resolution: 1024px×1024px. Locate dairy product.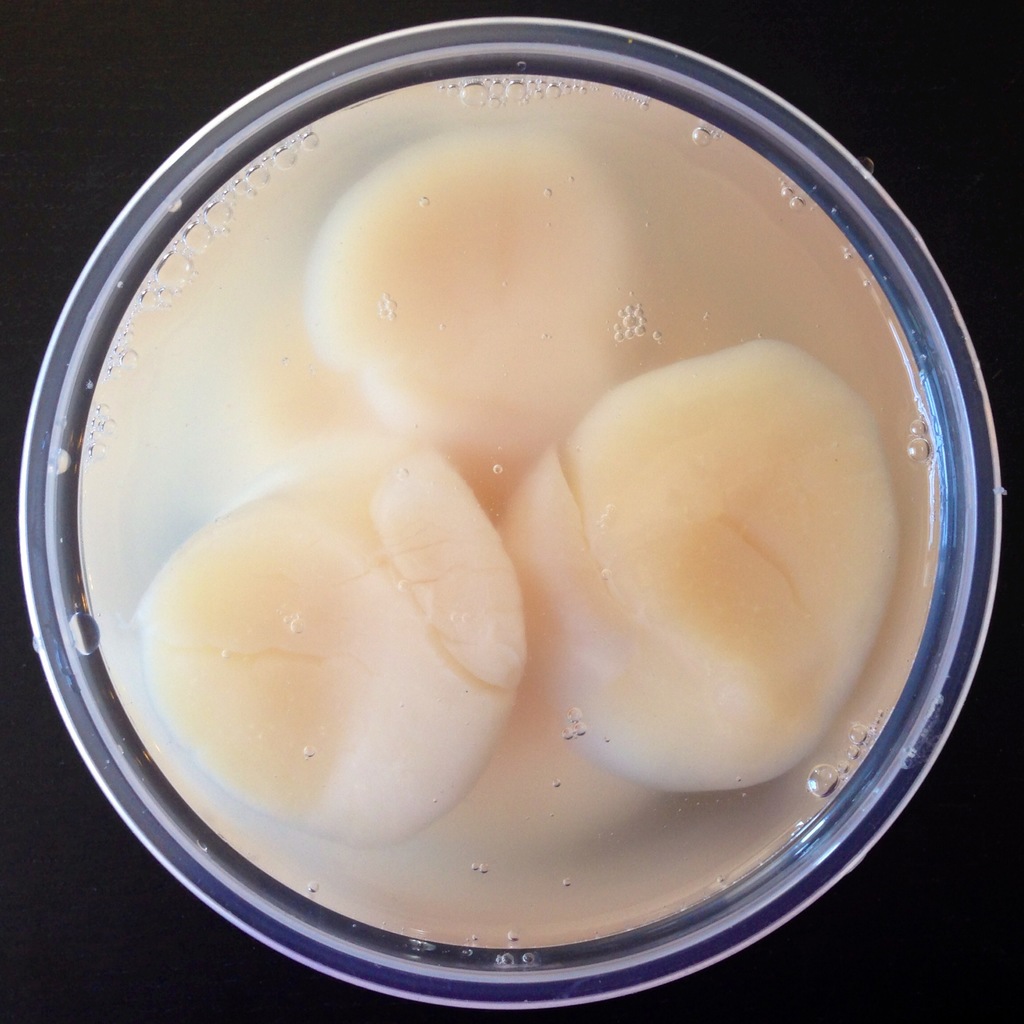
{"x1": 21, "y1": 26, "x2": 987, "y2": 893}.
